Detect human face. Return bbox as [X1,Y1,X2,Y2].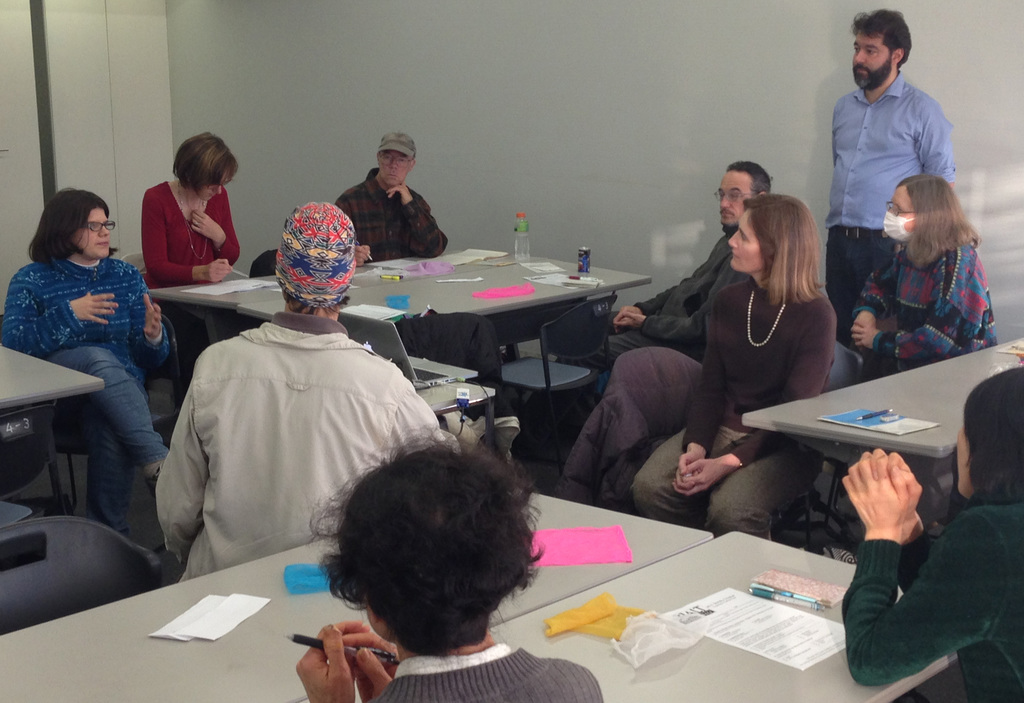
[717,172,751,228].
